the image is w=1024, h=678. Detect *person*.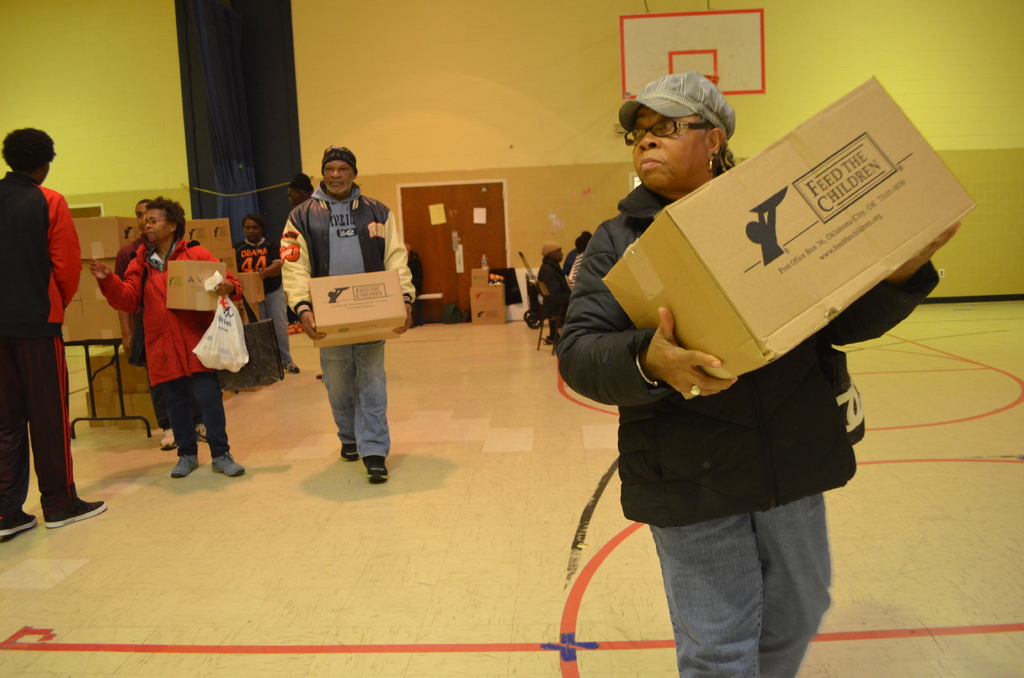
Detection: 115 200 210 450.
